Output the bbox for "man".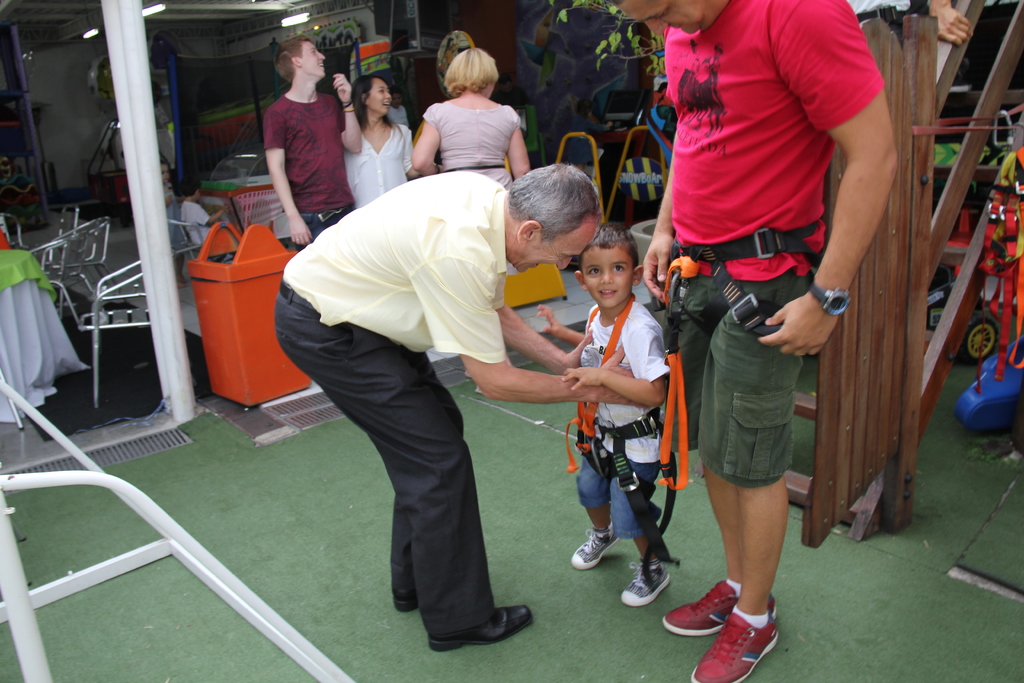
[left=602, top=0, right=897, bottom=682].
